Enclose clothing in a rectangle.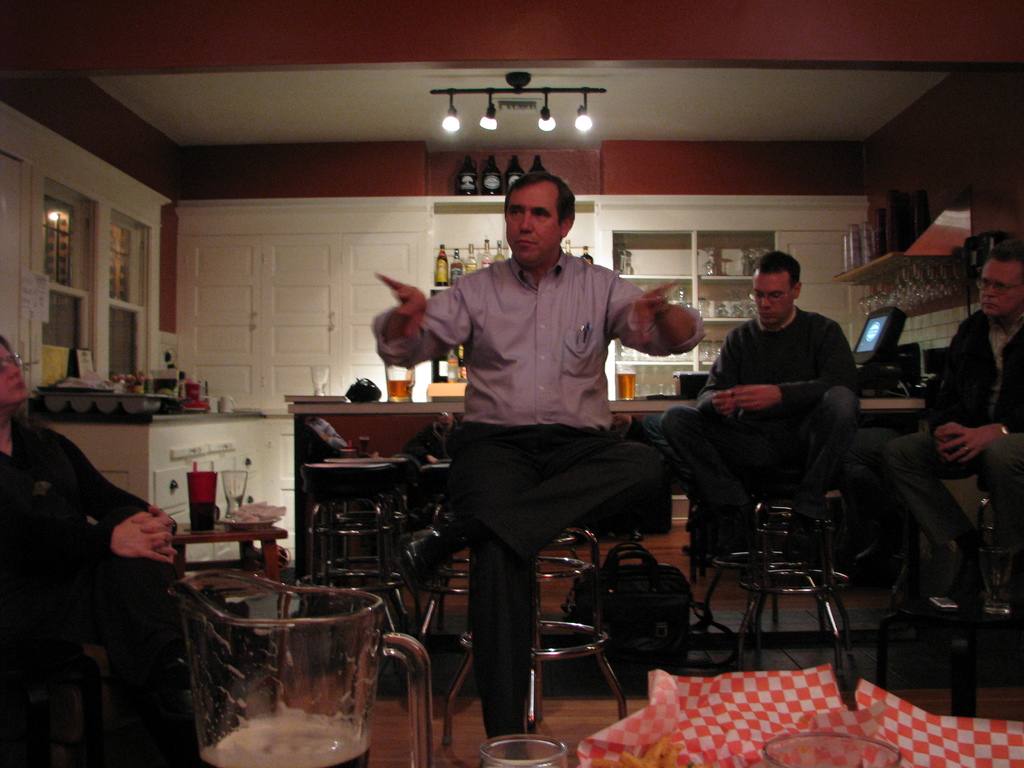
locate(892, 293, 1023, 643).
